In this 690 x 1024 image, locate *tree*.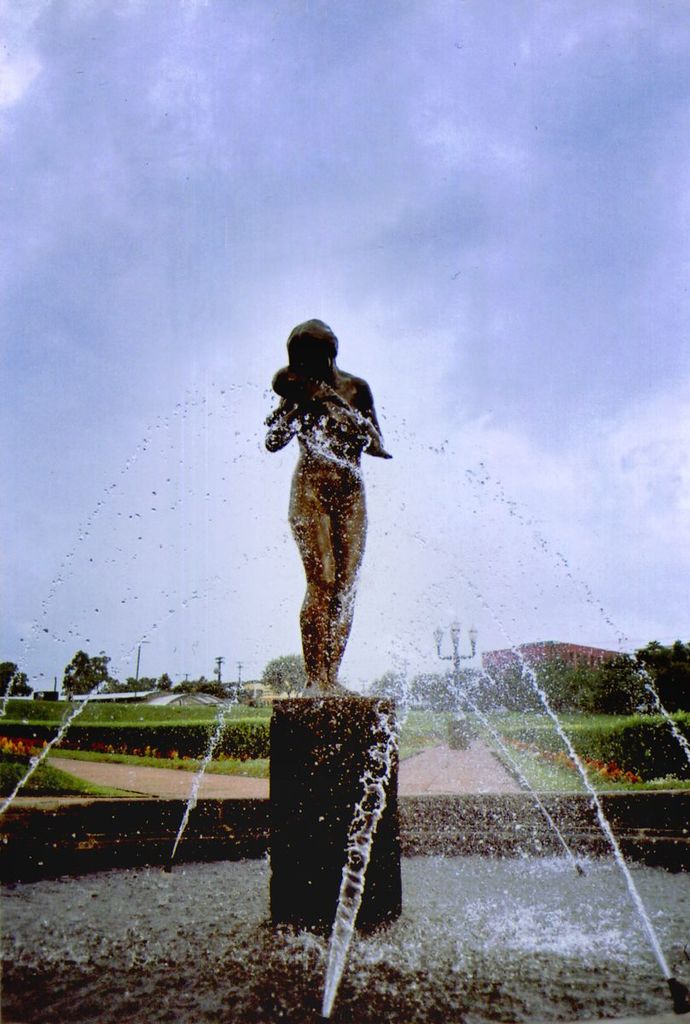
Bounding box: x1=258, y1=653, x2=307, y2=709.
